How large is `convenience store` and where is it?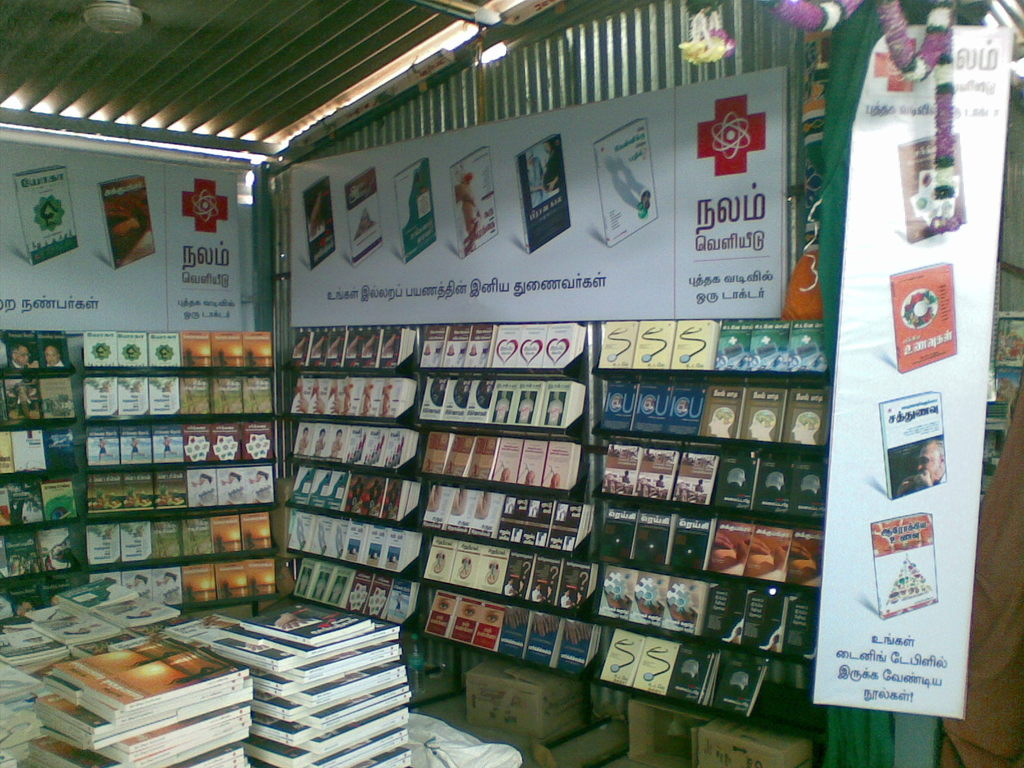
Bounding box: (10,0,961,767).
